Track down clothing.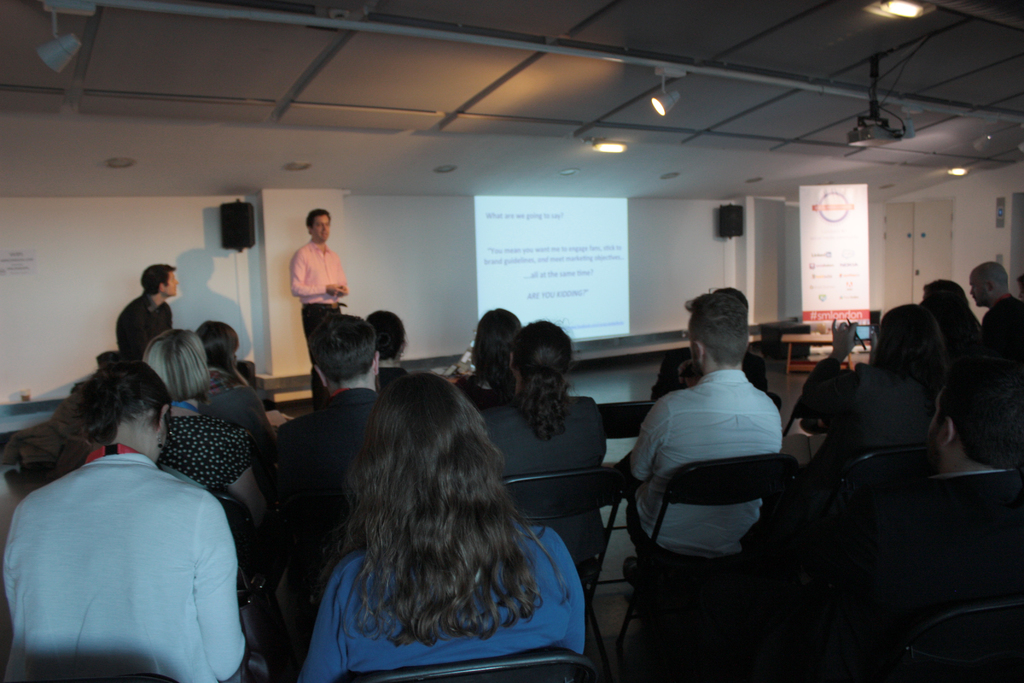
Tracked to 275 384 381 628.
